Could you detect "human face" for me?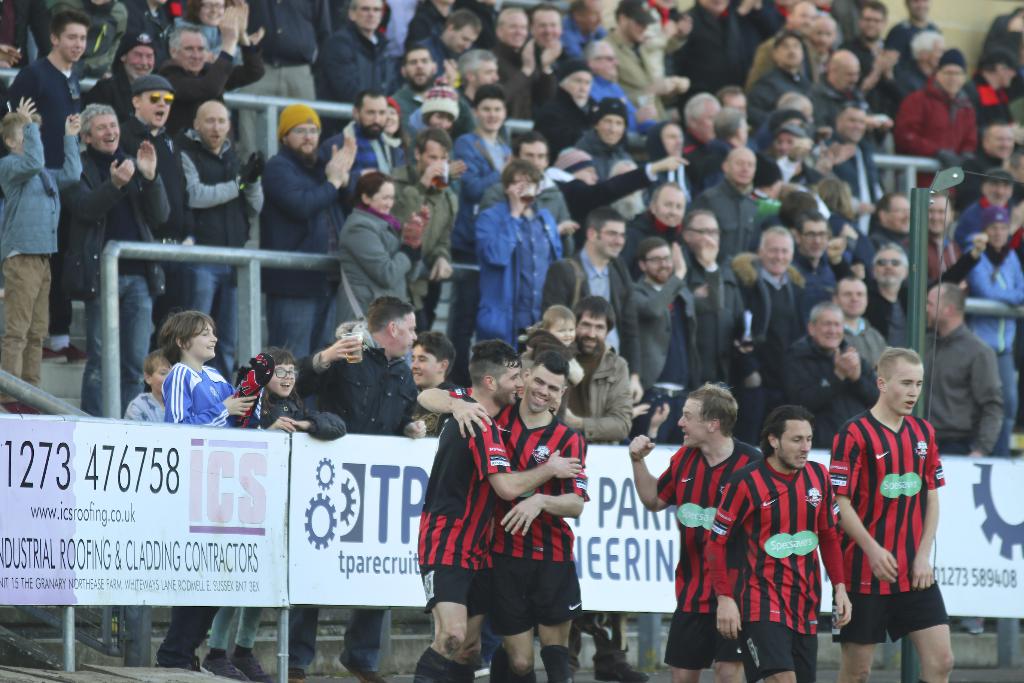
Detection result: left=481, top=99, right=504, bottom=129.
